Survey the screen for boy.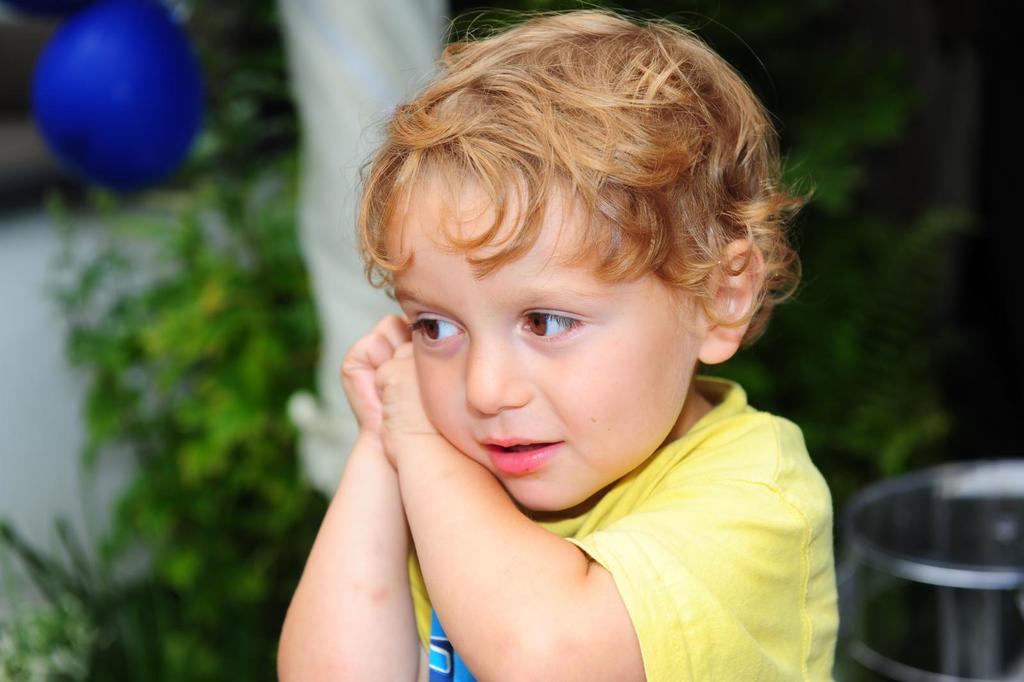
Survey found: (265, 0, 844, 681).
